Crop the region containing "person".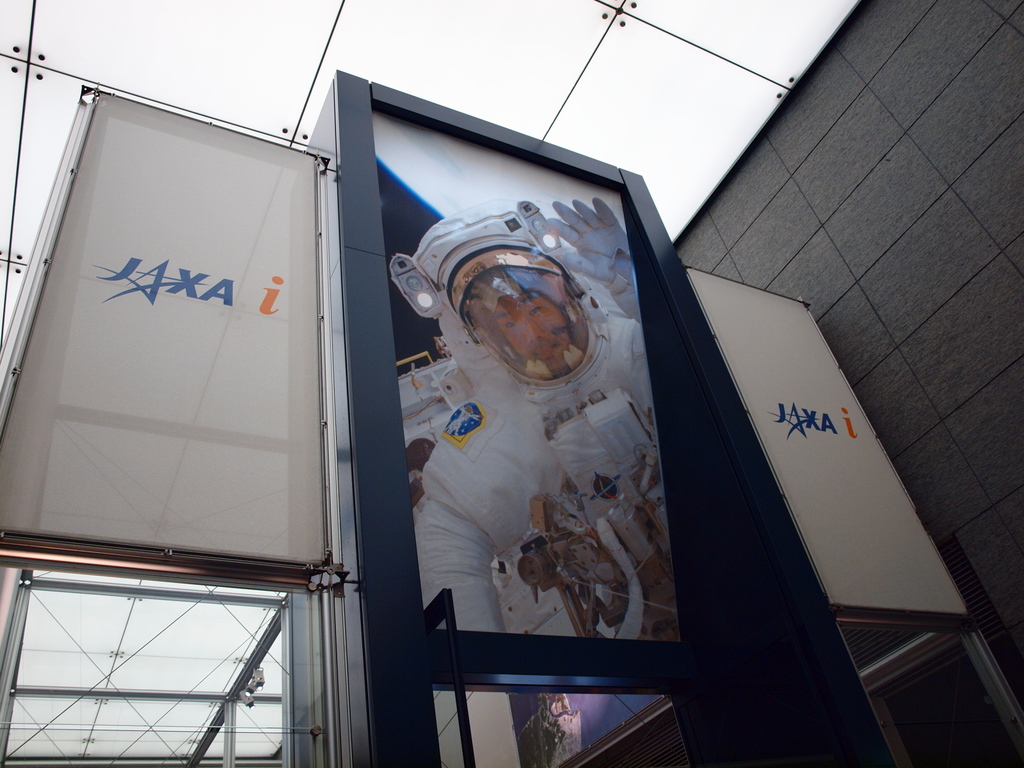
Crop region: bbox=[373, 169, 611, 698].
